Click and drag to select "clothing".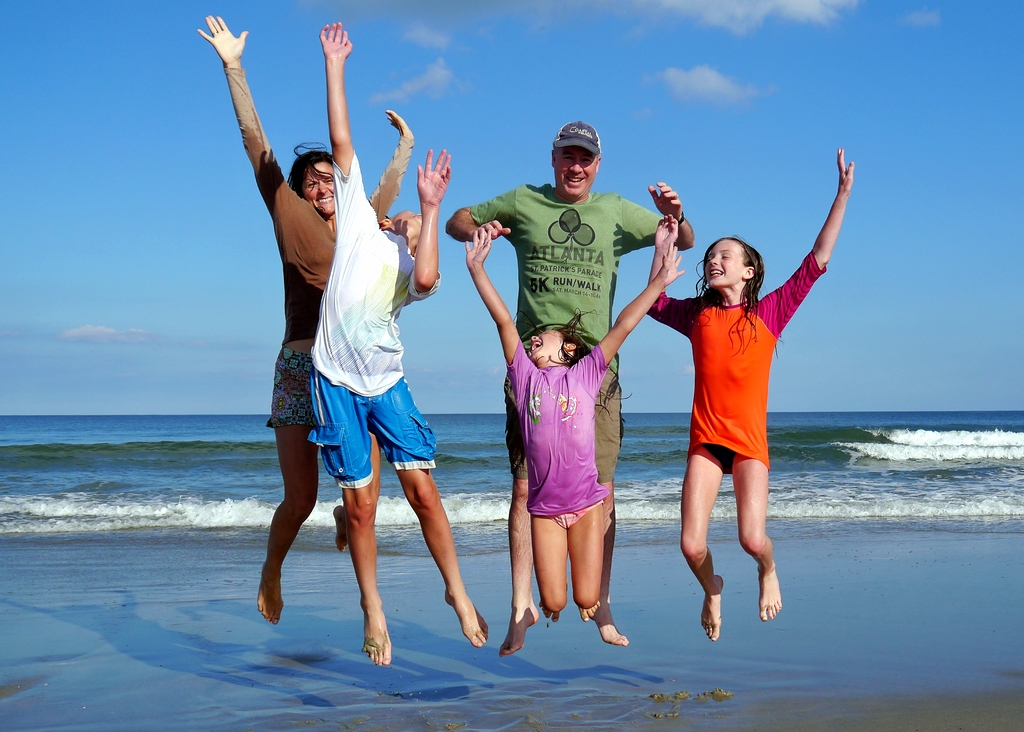
Selection: 220,64,426,454.
